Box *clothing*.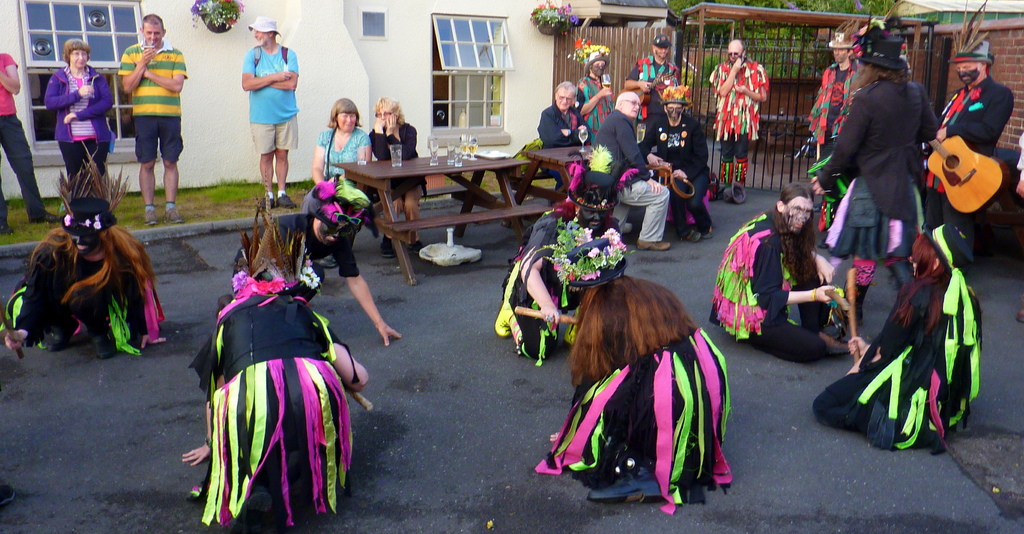
(x1=545, y1=325, x2=726, y2=514).
